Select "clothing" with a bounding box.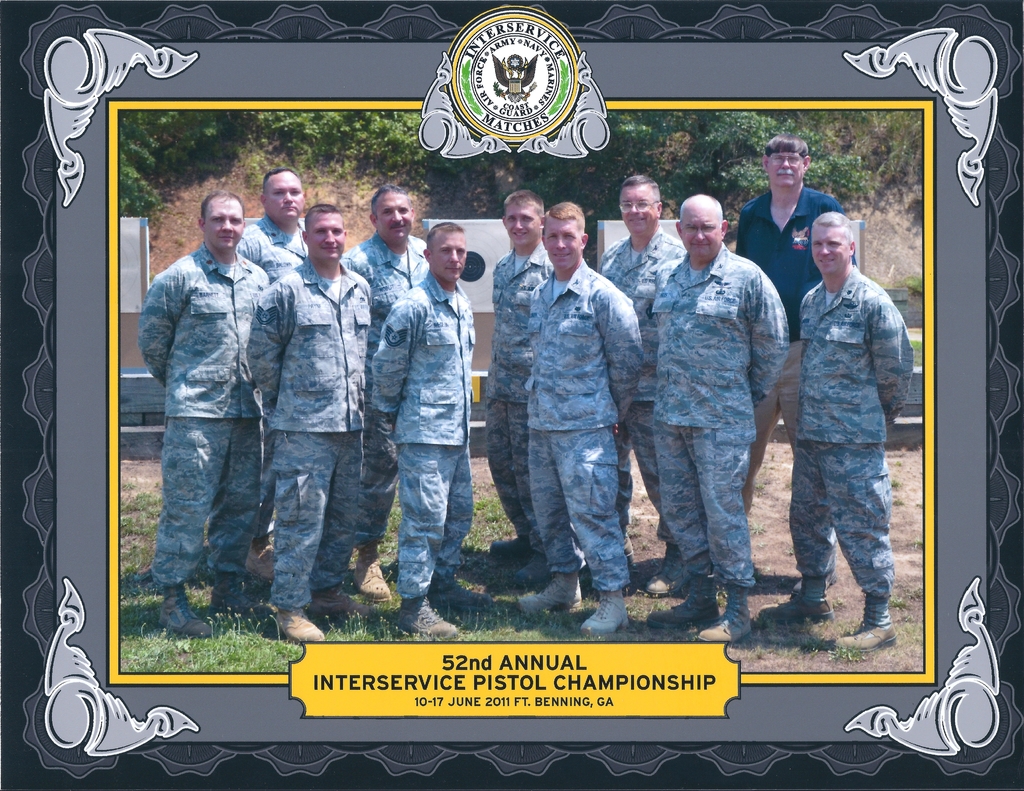
Rect(346, 234, 436, 541).
